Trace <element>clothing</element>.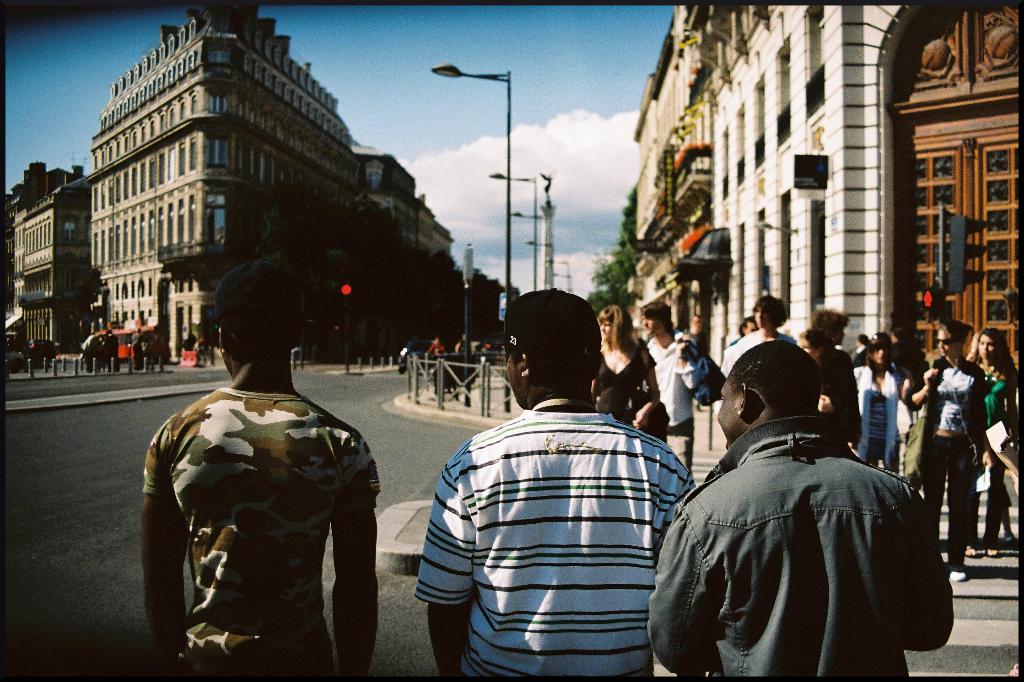
Traced to detection(130, 352, 392, 681).
